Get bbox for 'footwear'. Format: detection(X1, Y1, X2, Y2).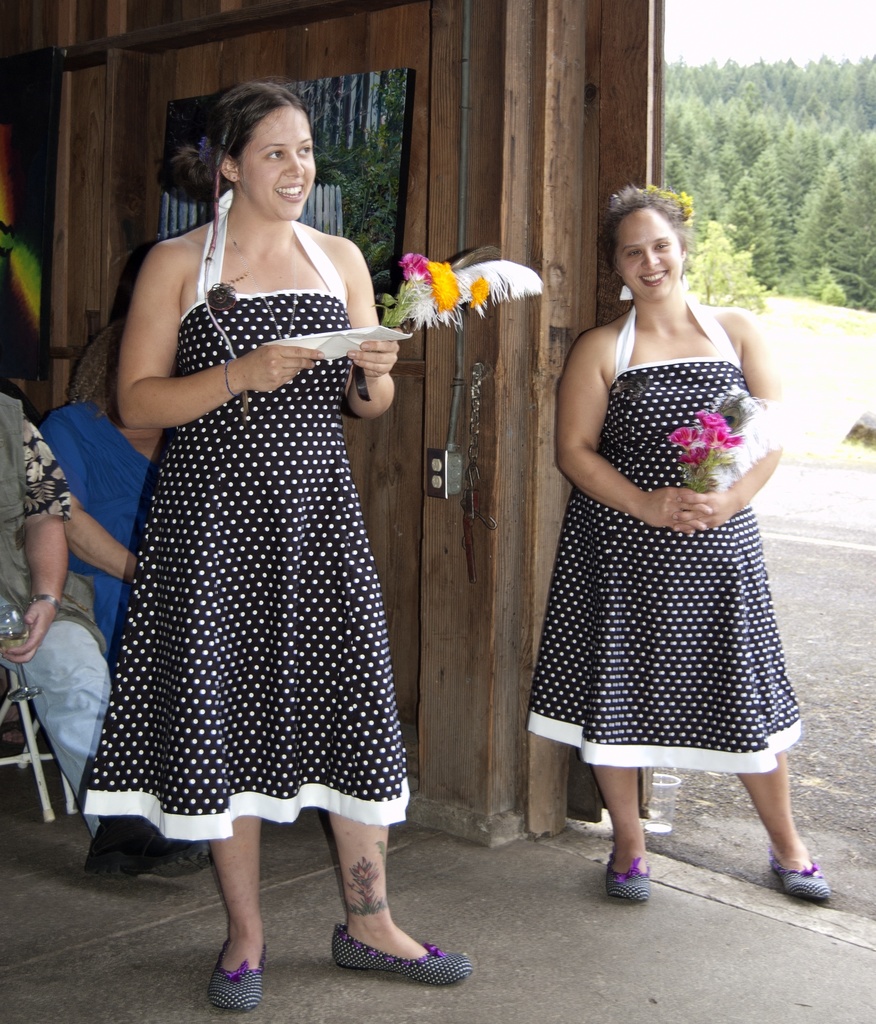
detection(319, 900, 470, 982).
